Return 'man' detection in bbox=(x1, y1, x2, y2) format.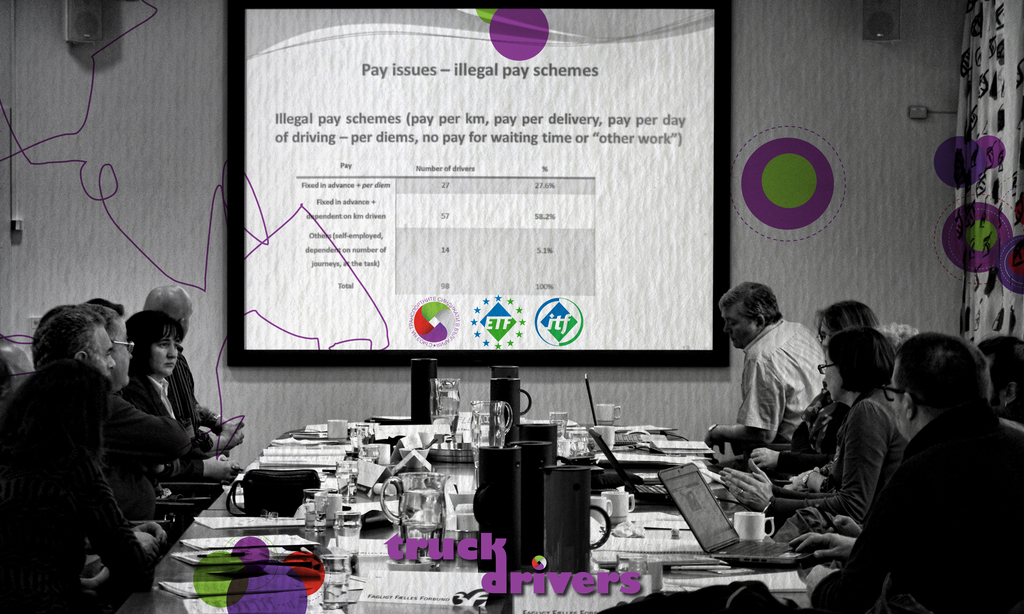
bbox=(68, 301, 195, 536).
